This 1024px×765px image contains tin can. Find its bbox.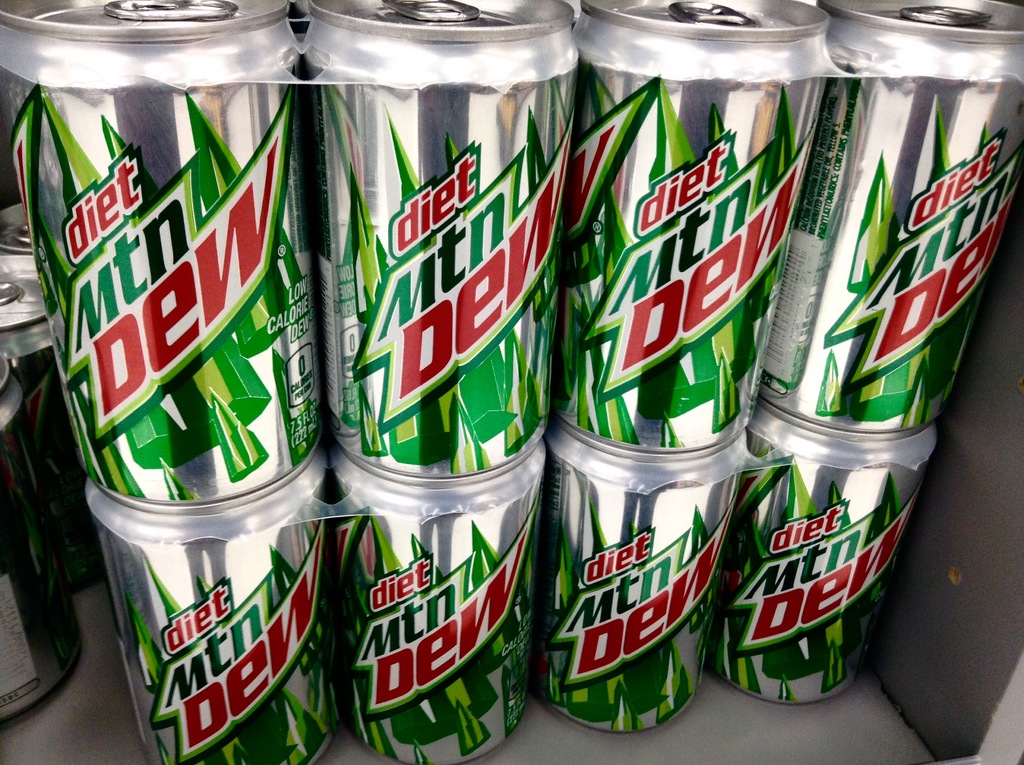
locate(543, 422, 751, 732).
